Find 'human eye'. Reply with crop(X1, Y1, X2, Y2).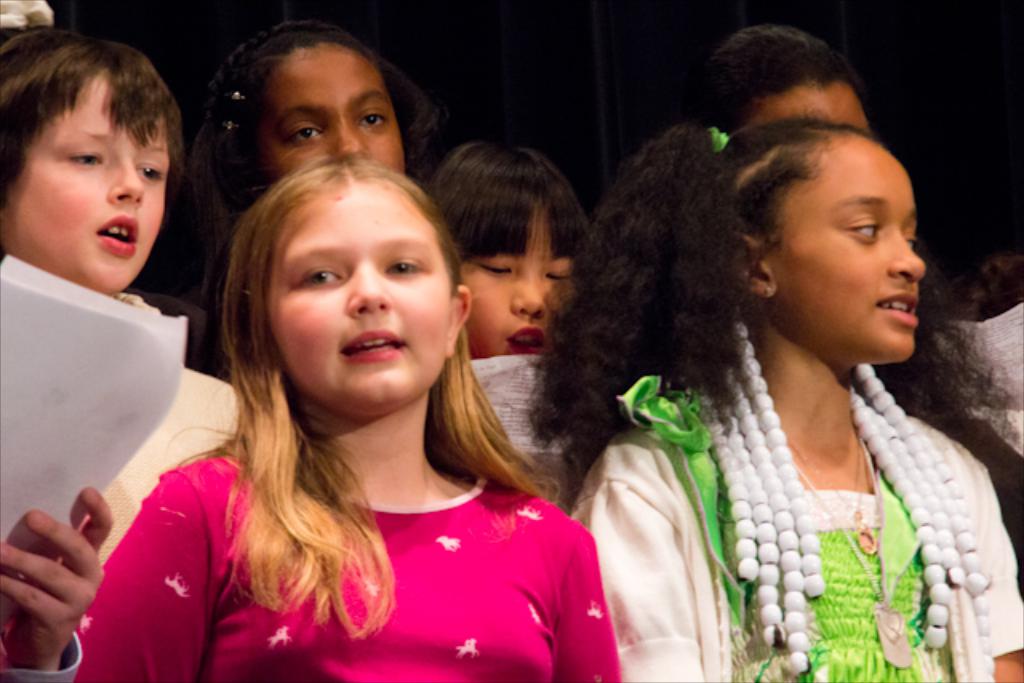
crop(542, 266, 576, 285).
